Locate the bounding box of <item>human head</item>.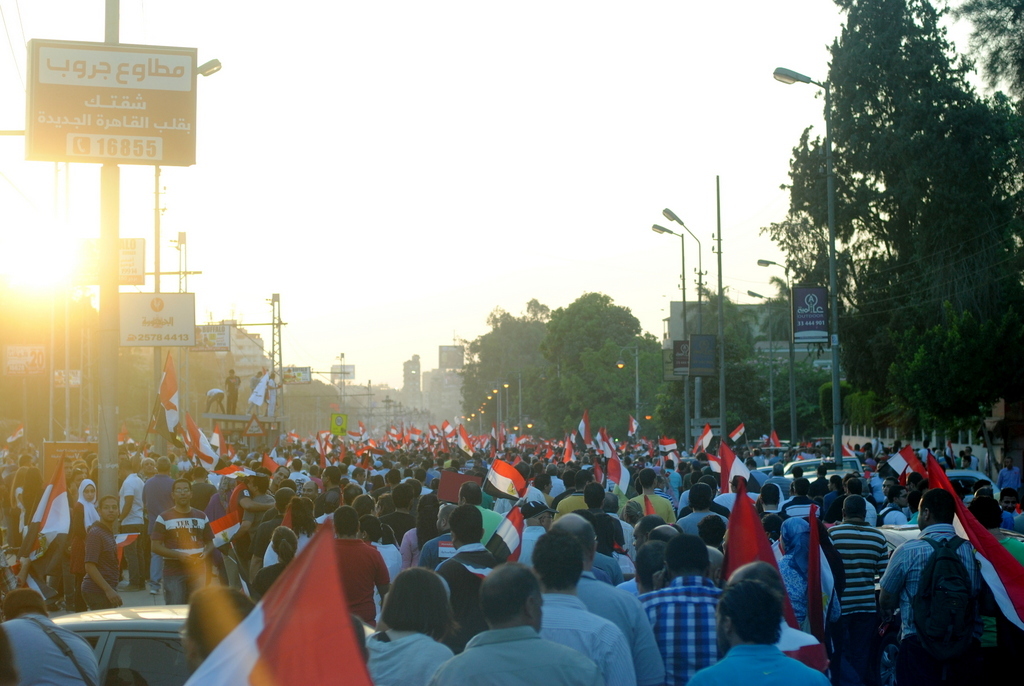
Bounding box: 470,561,546,624.
